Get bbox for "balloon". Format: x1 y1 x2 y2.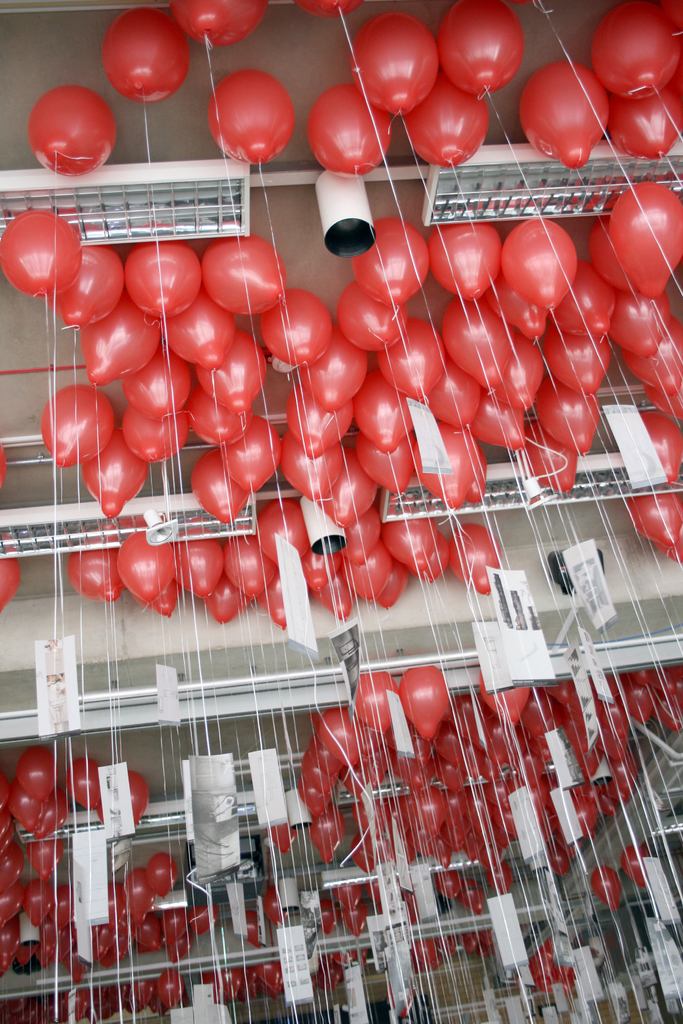
375 559 406 610.
